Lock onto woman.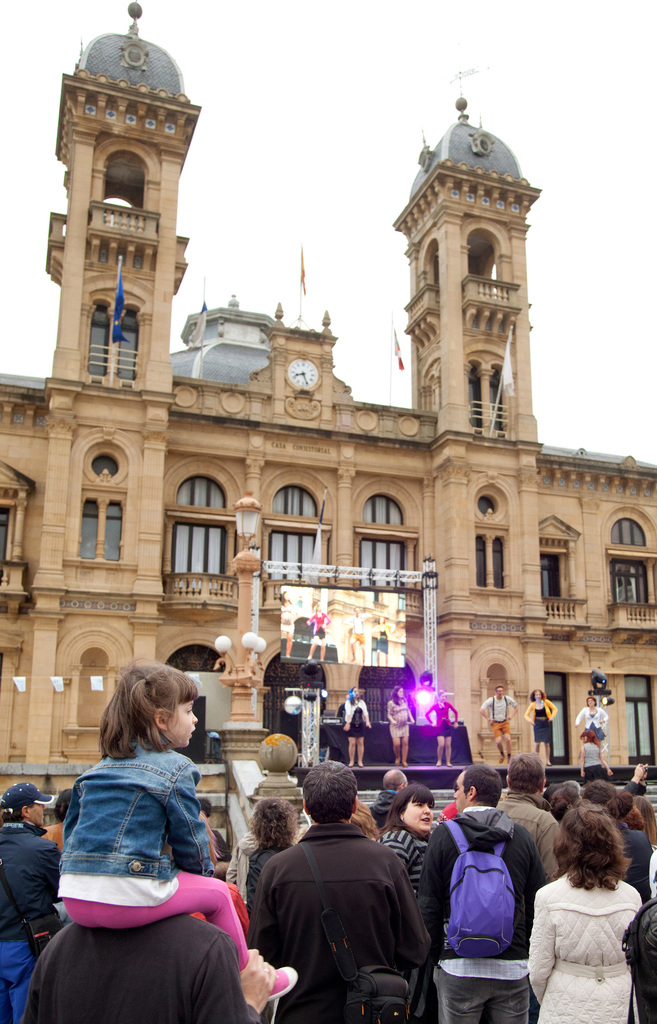
Locked: {"left": 225, "top": 799, "right": 298, "bottom": 911}.
